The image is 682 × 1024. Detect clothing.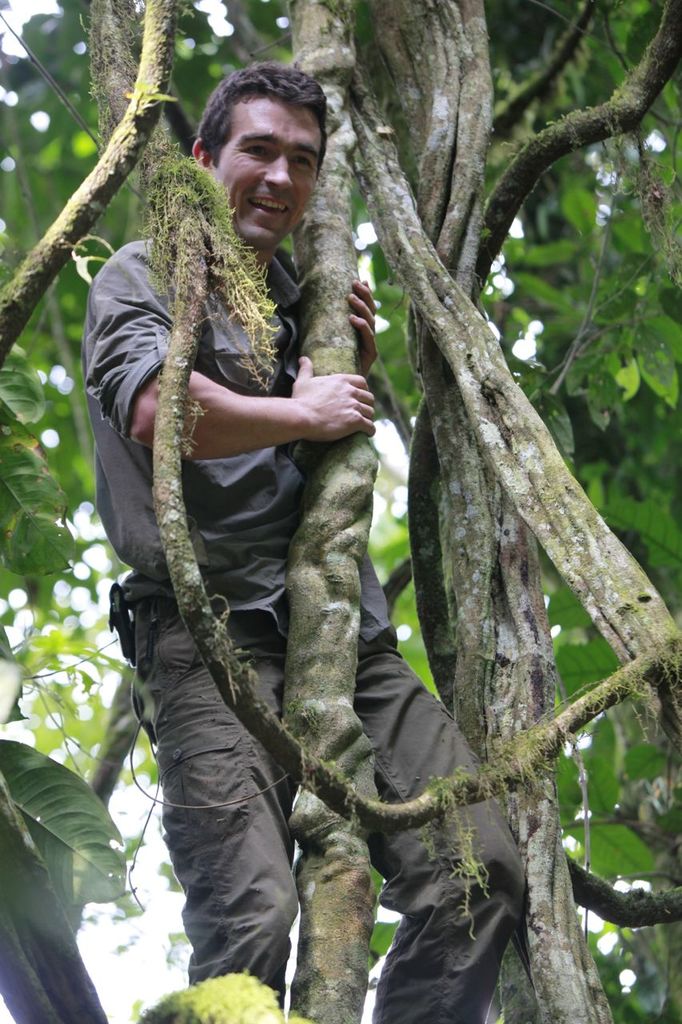
Detection: x1=95 y1=239 x2=542 y2=1023.
